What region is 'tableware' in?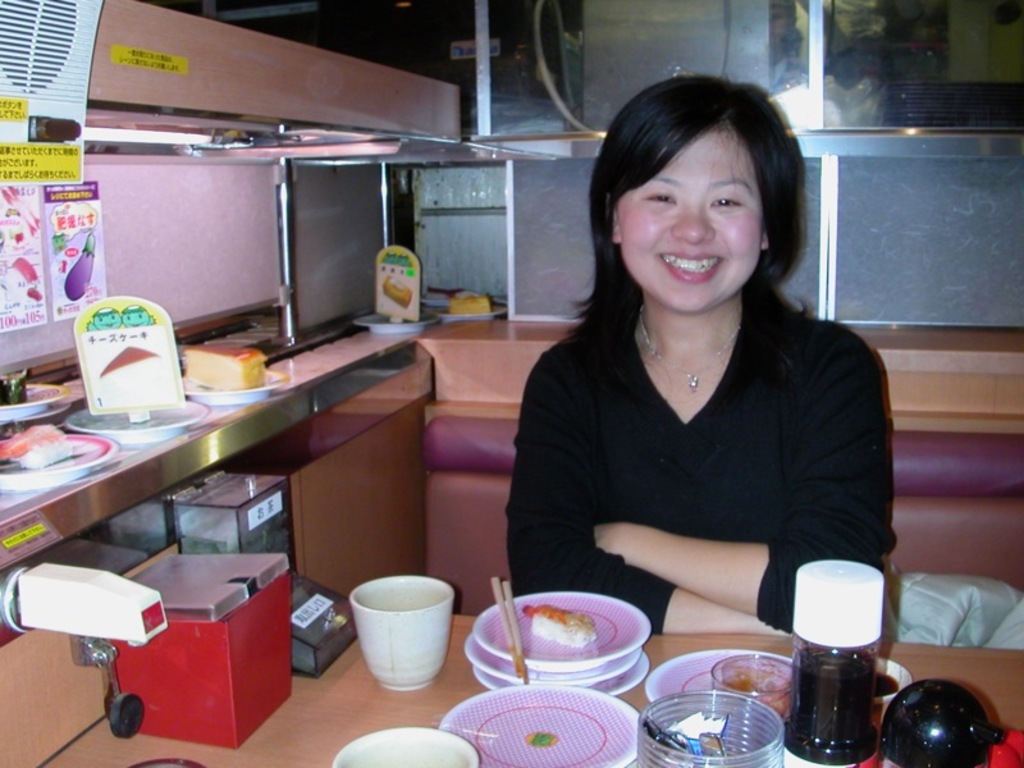
box=[329, 576, 456, 695].
